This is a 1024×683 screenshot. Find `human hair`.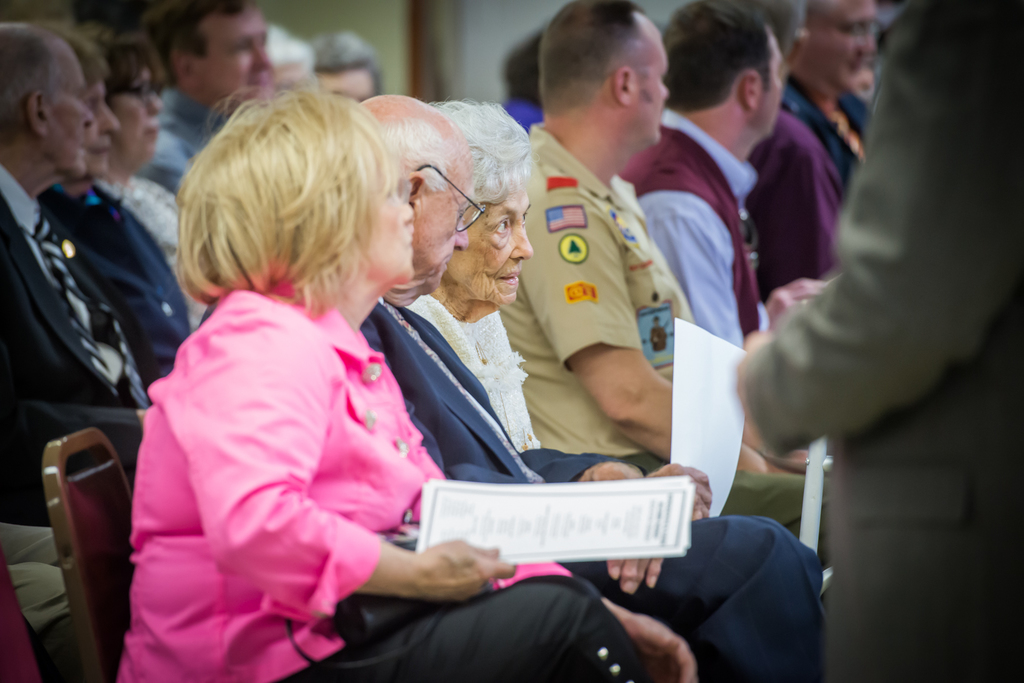
Bounding box: 383, 114, 449, 199.
